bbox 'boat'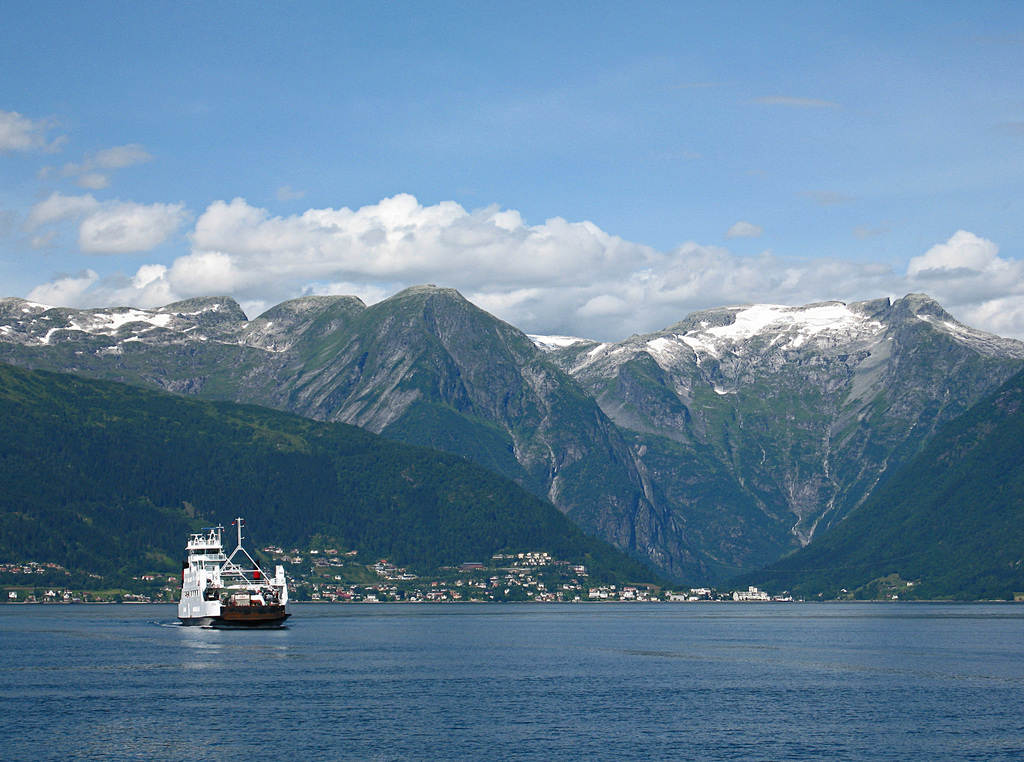
[left=170, top=520, right=288, bottom=628]
